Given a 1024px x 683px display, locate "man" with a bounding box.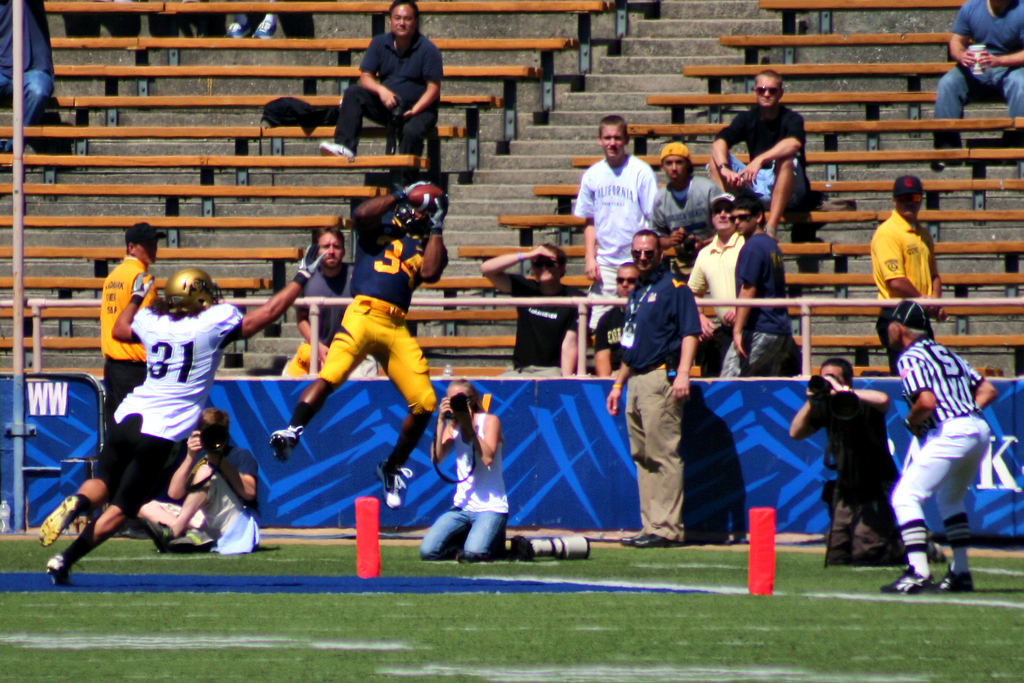
Located: Rect(57, 242, 326, 596).
